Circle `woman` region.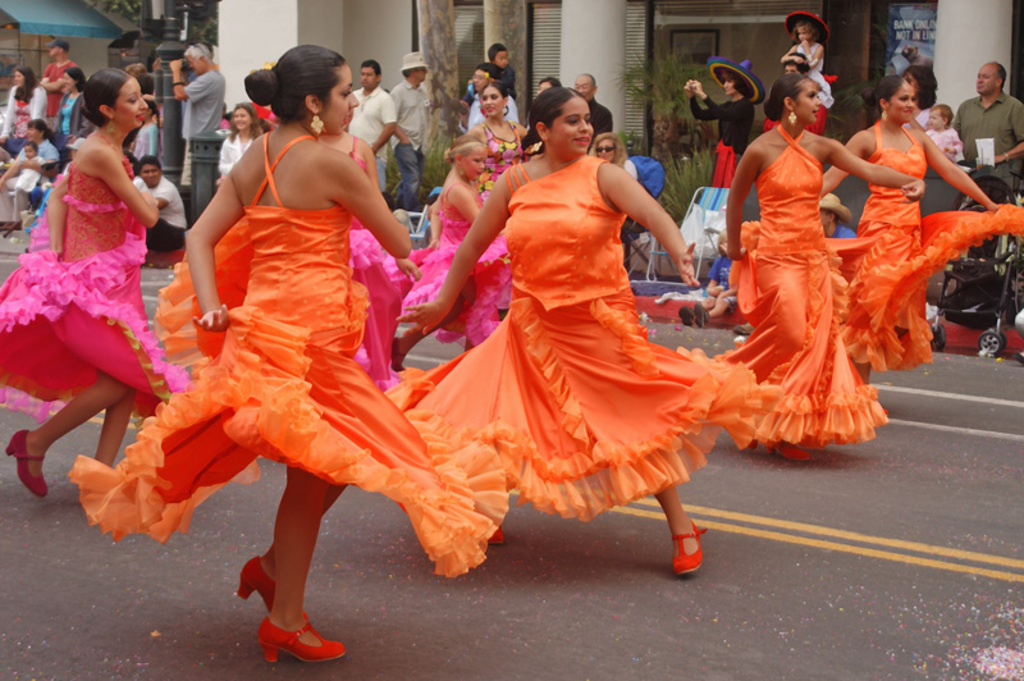
Region: [x1=468, y1=82, x2=522, y2=319].
